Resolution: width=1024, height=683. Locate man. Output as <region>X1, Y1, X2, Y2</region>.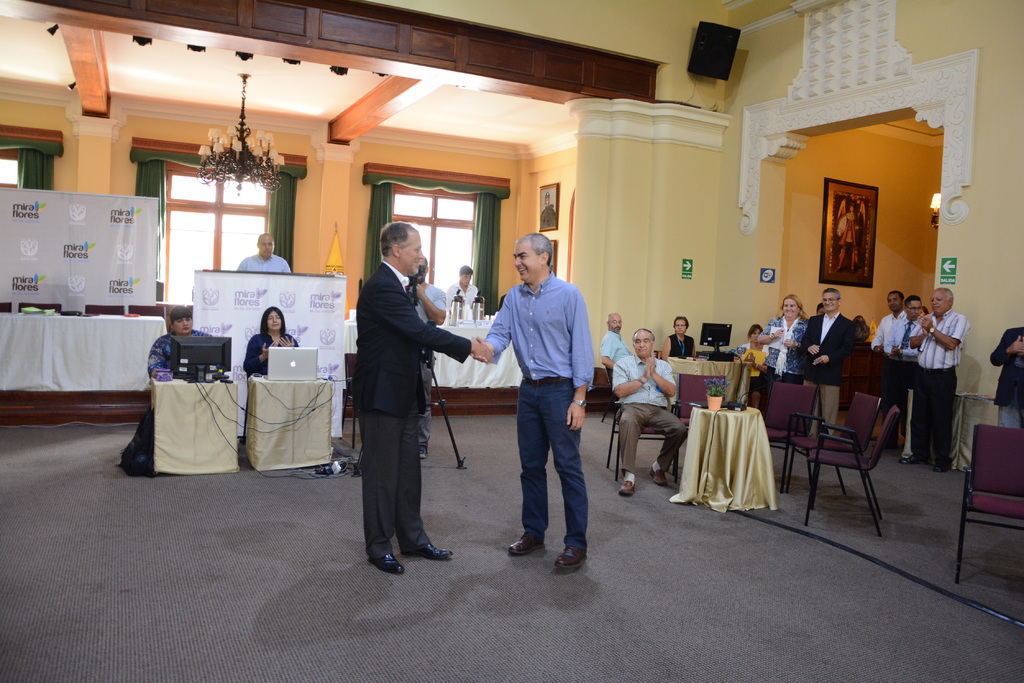
<region>351, 223, 496, 575</region>.
